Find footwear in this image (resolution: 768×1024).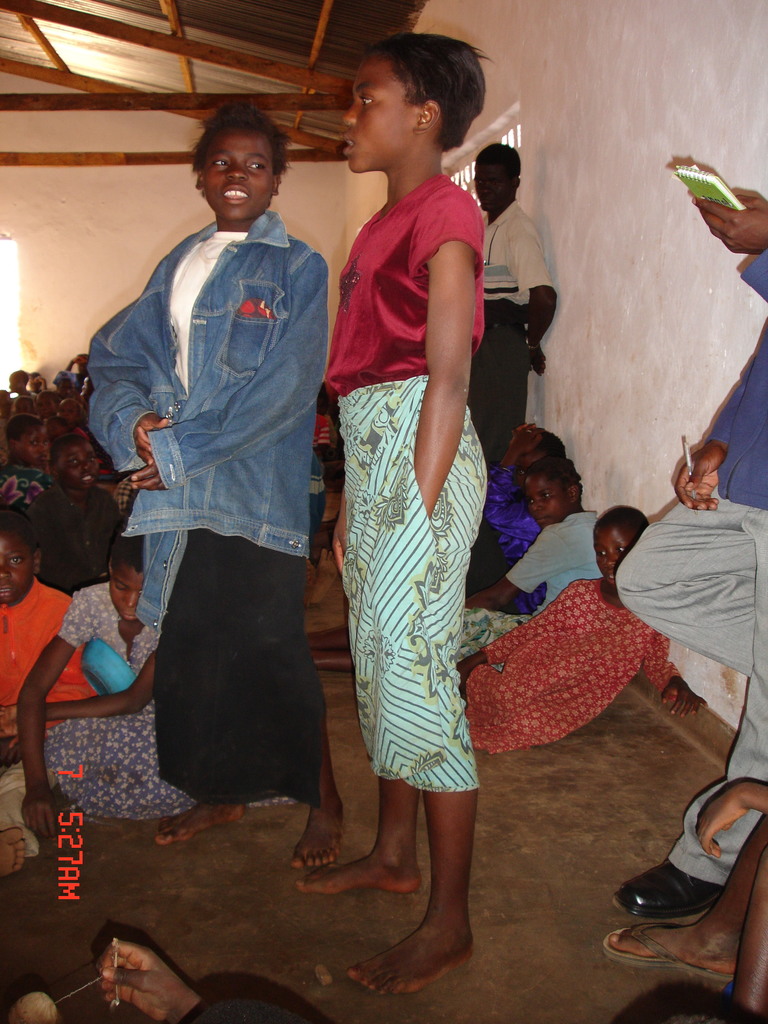
[605, 924, 735, 986].
